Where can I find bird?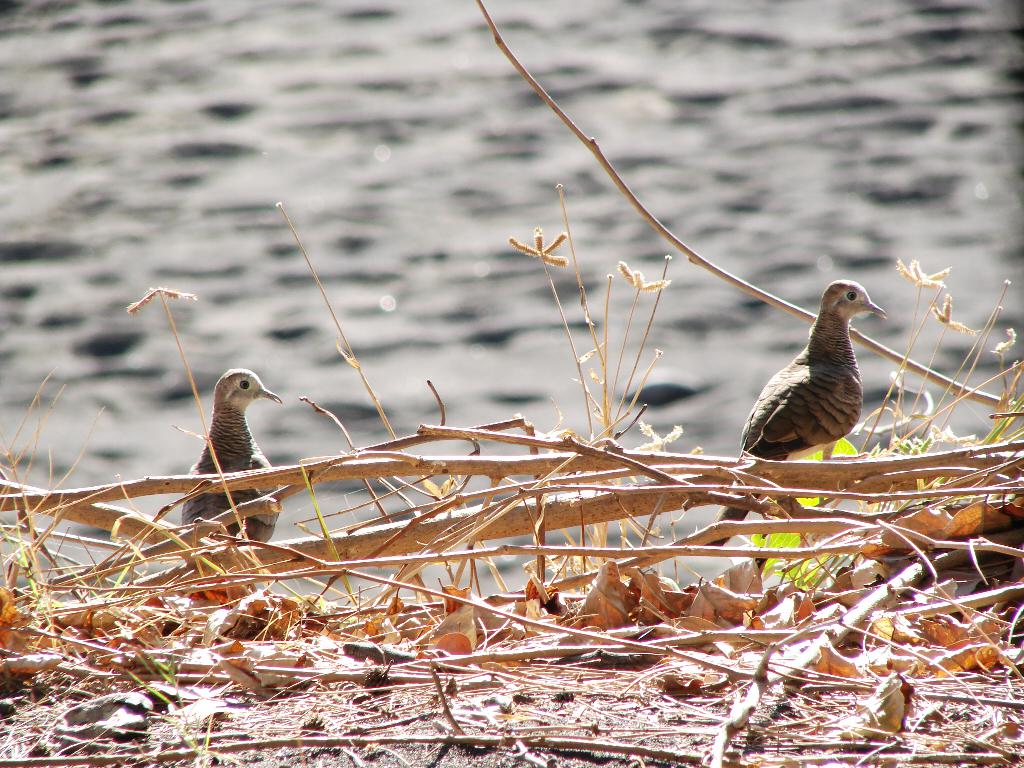
You can find it at locate(742, 287, 876, 467).
